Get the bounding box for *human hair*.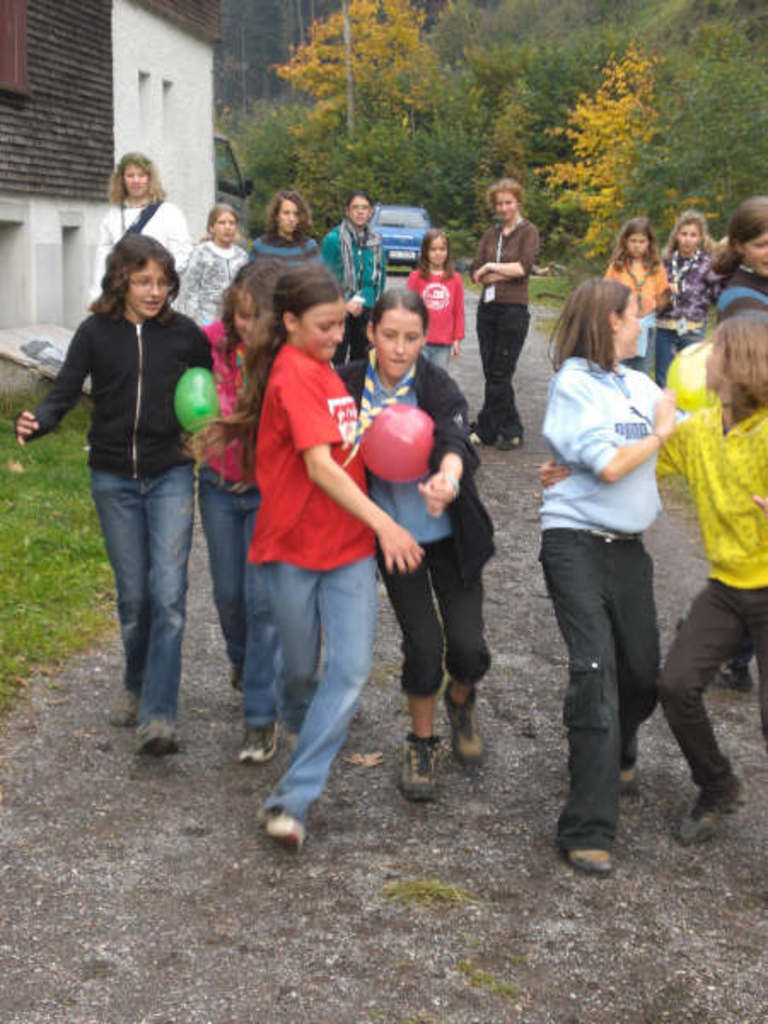
(485, 176, 522, 210).
